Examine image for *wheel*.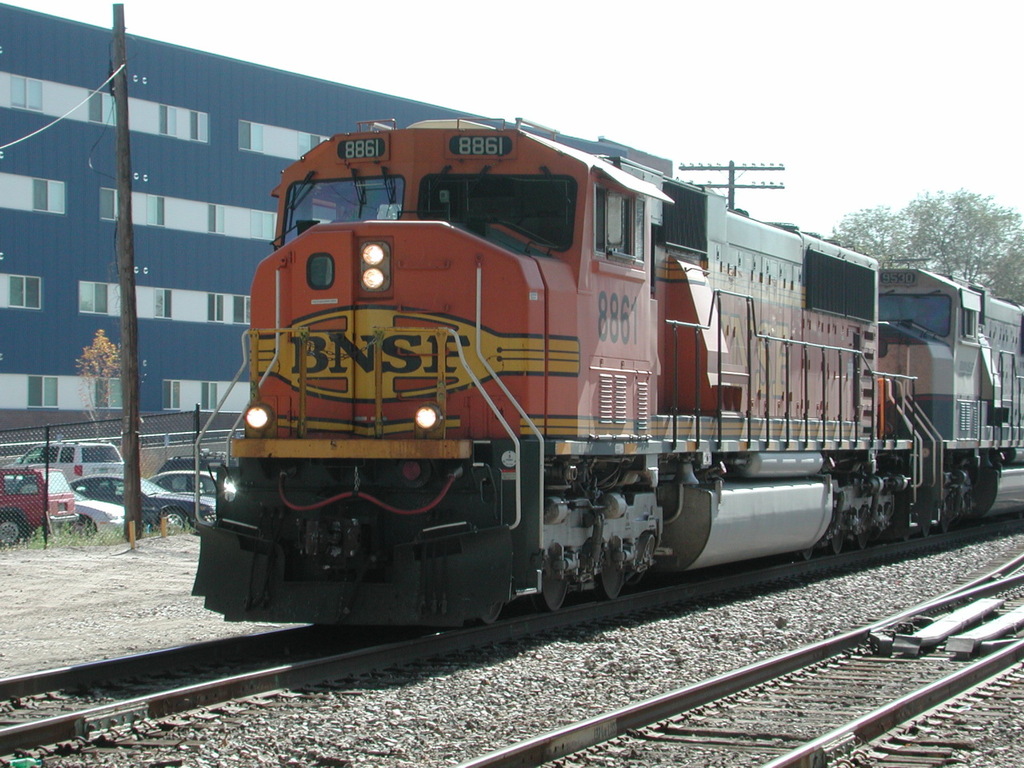
Examination result: (0, 514, 21, 545).
